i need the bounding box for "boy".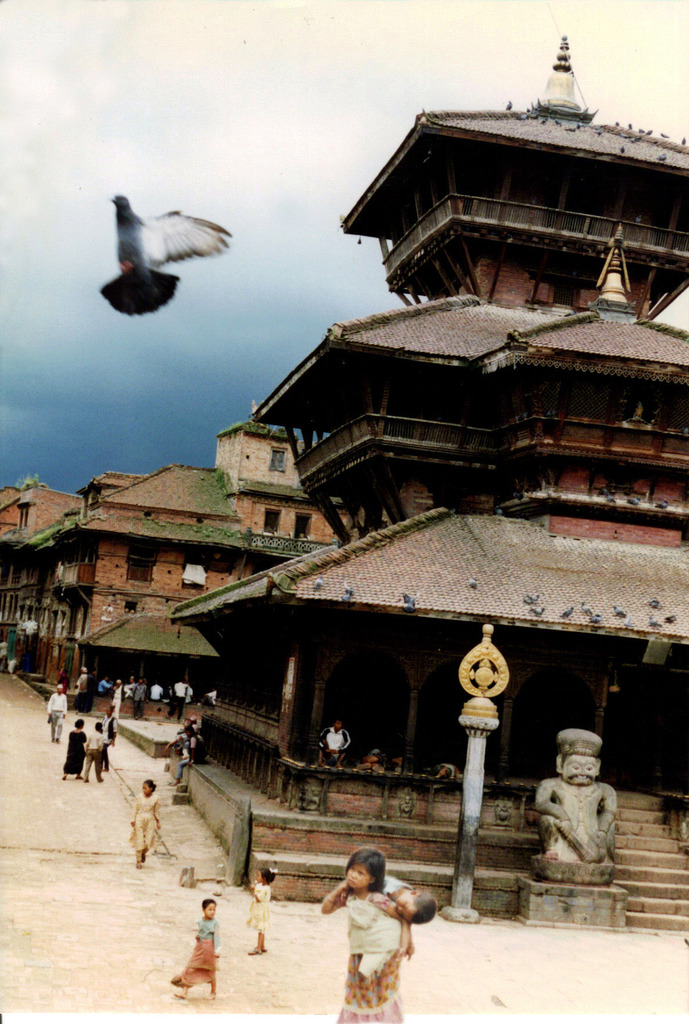
Here it is: x1=336 y1=876 x2=434 y2=956.
